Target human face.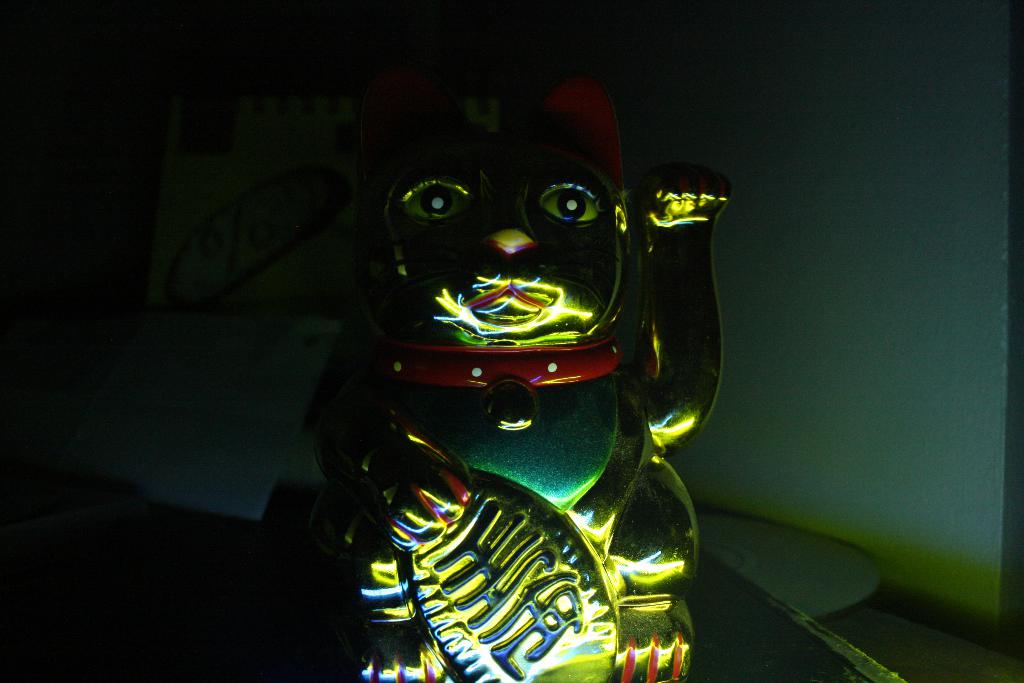
Target region: 388,148,624,346.
